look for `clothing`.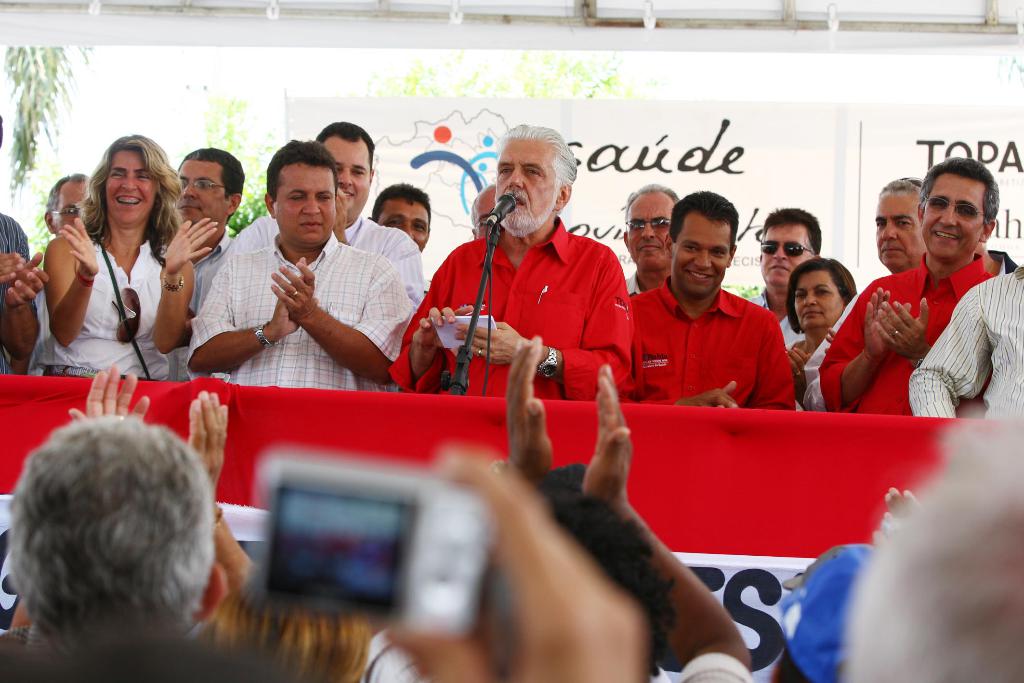
Found: bbox=(806, 270, 885, 416).
